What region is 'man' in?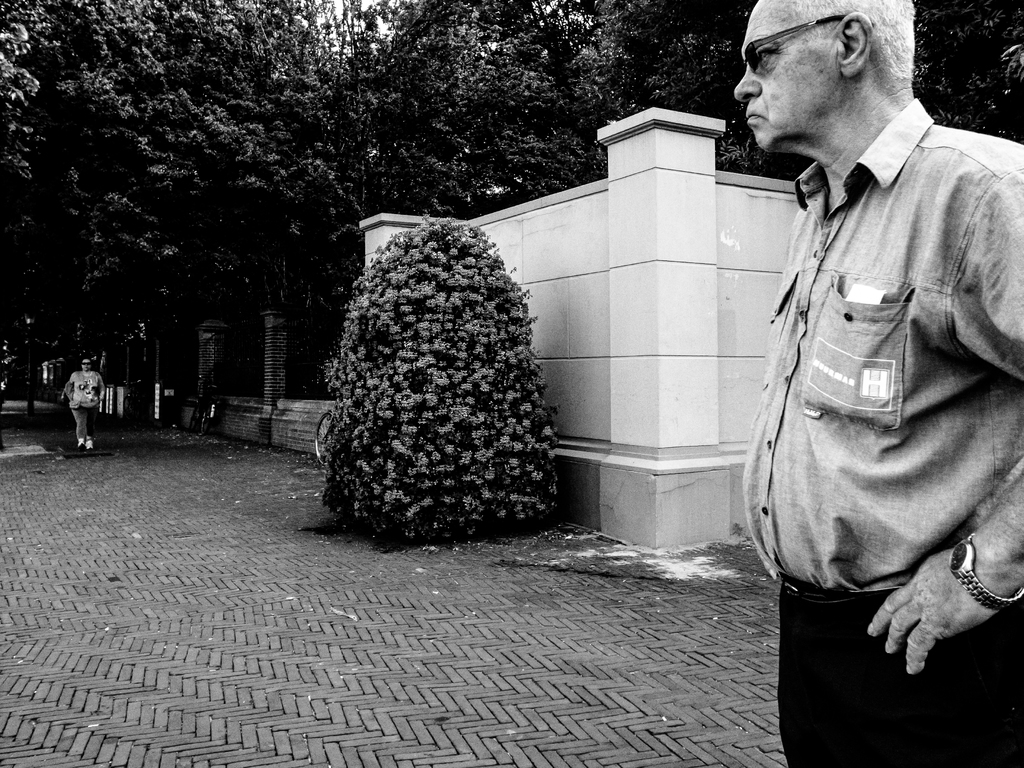
detection(57, 362, 106, 449).
